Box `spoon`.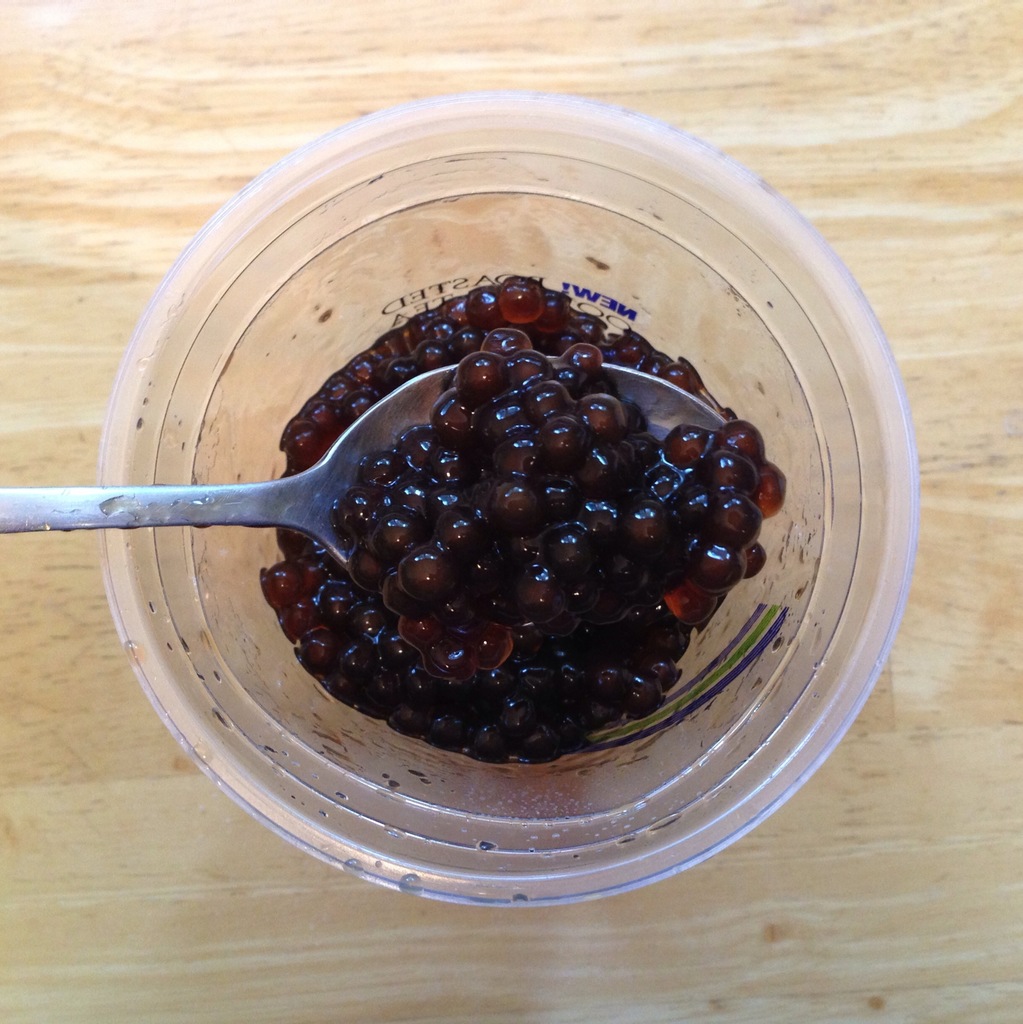
{"x1": 0, "y1": 363, "x2": 734, "y2": 615}.
